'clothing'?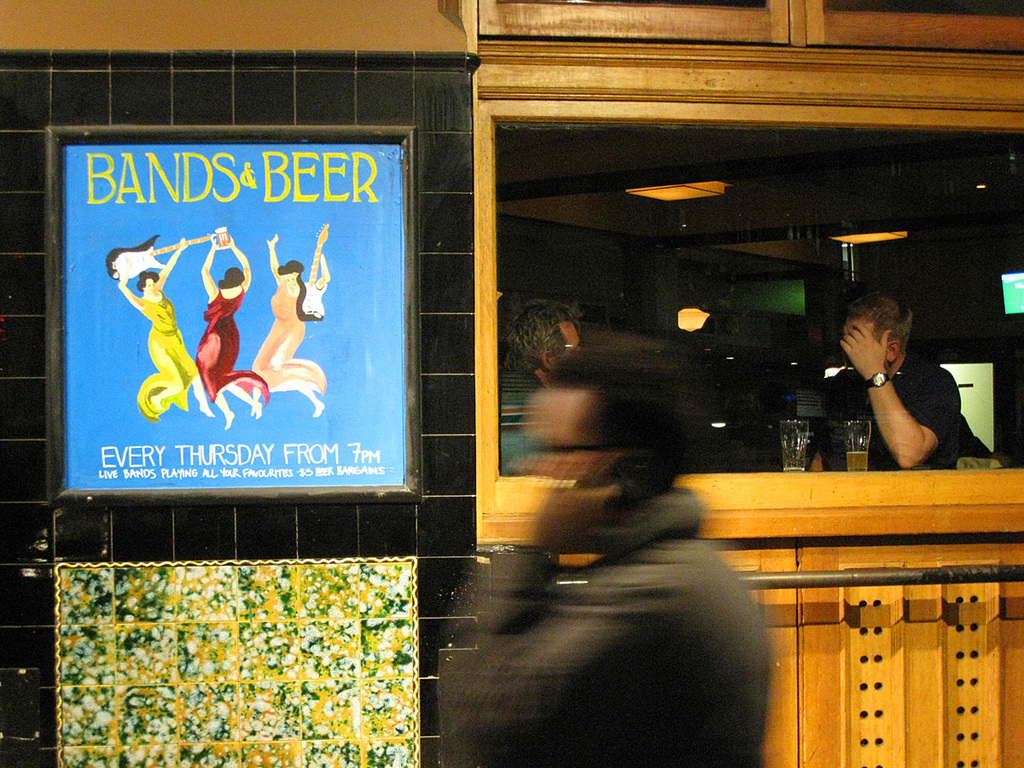
region(195, 285, 268, 405)
